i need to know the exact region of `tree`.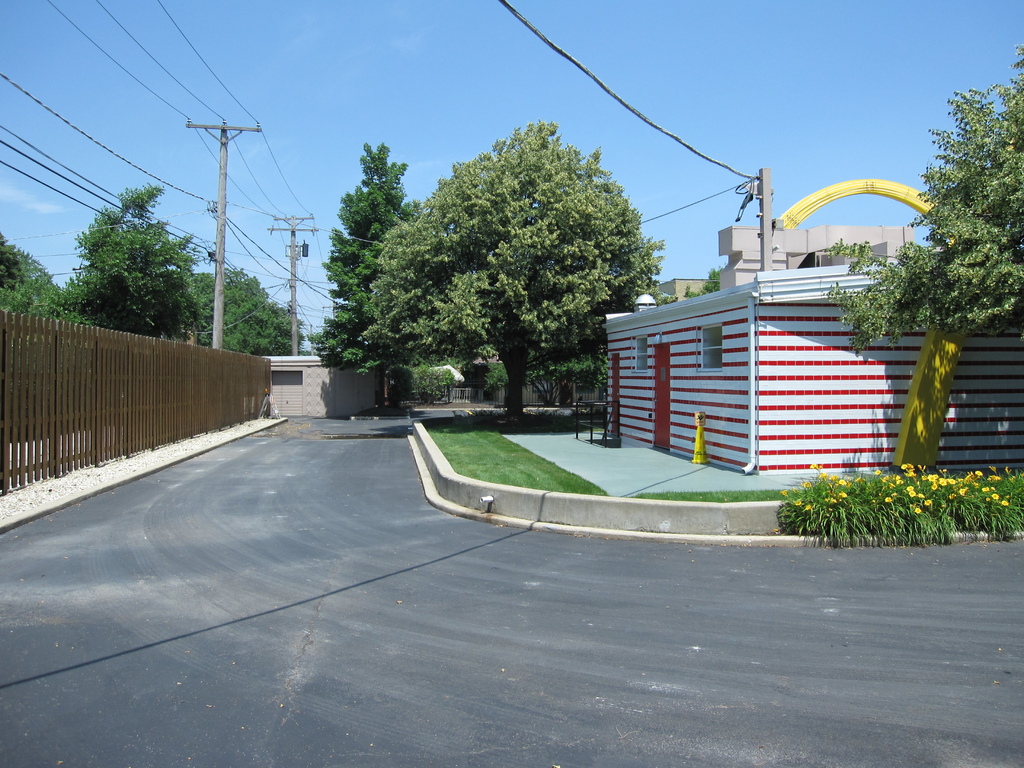
Region: box(193, 269, 308, 392).
